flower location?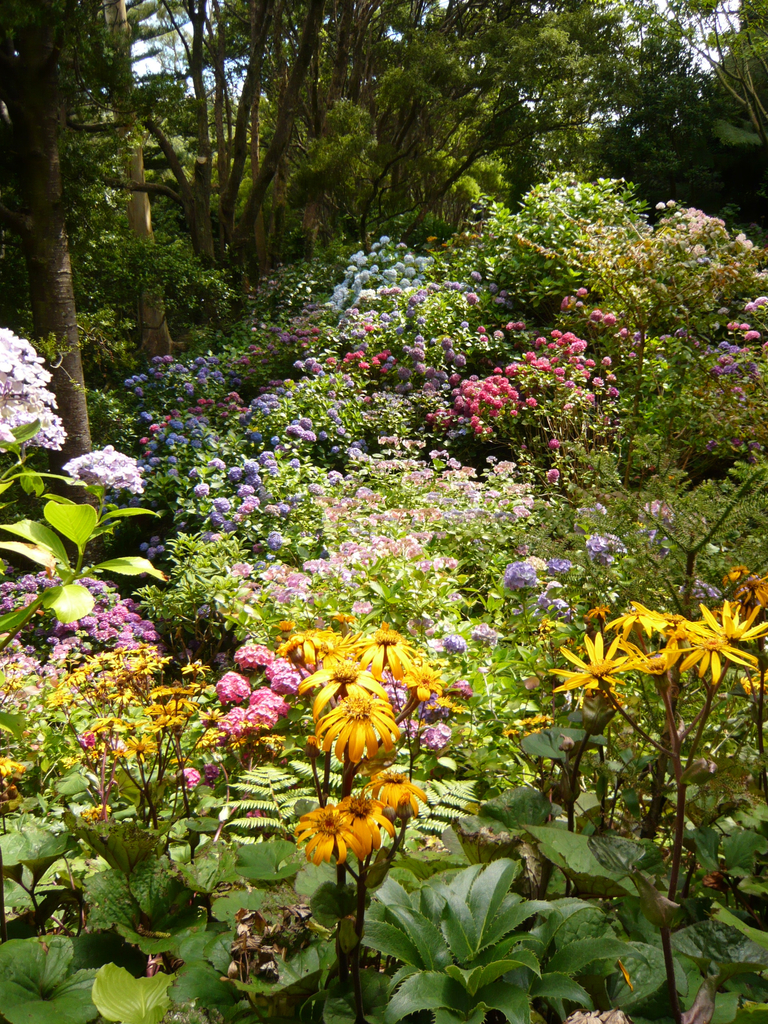
l=703, t=541, r=728, b=552
